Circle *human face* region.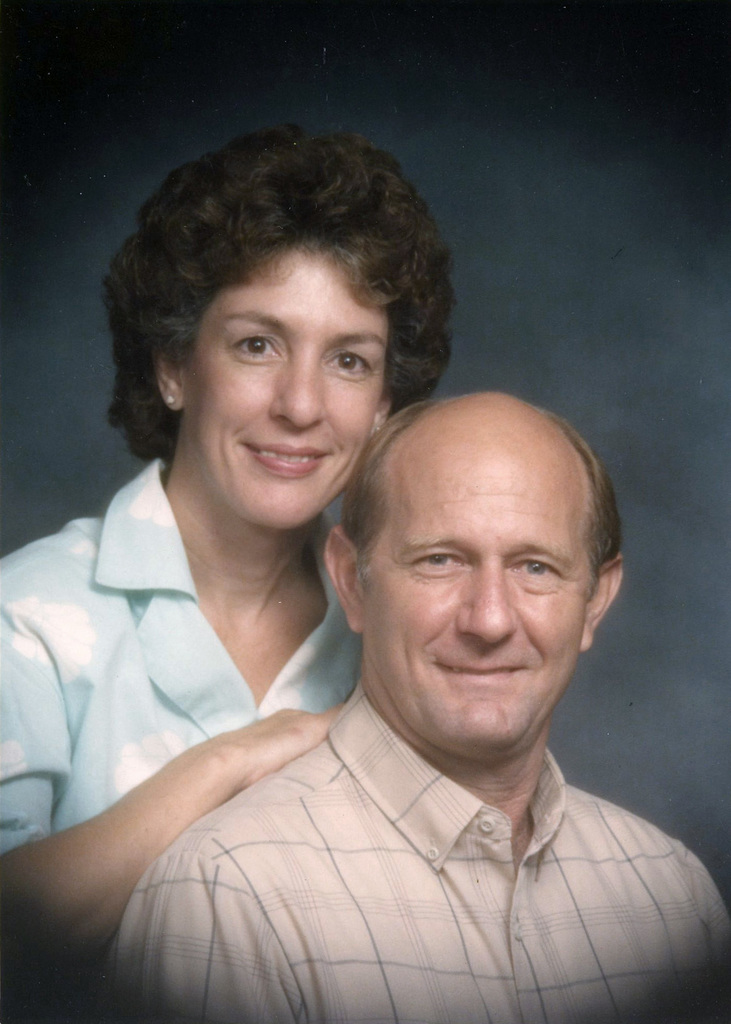
Region: (x1=179, y1=232, x2=374, y2=531).
